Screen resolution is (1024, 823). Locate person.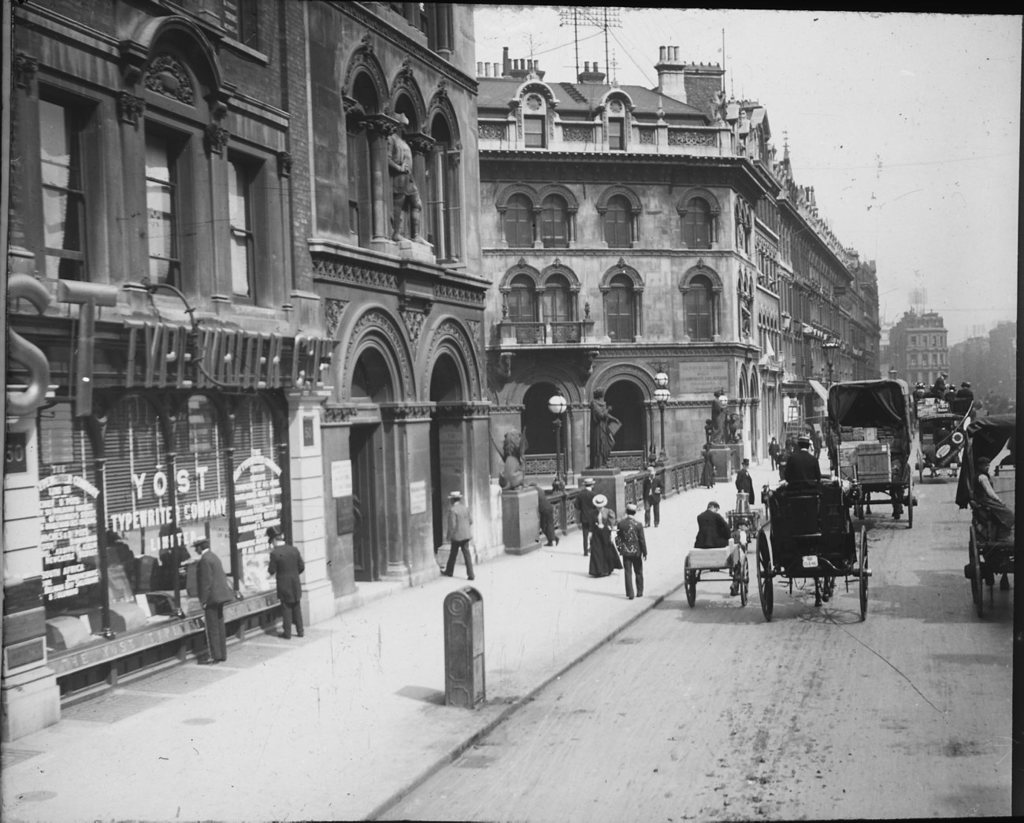
x1=932 y1=372 x2=948 y2=396.
